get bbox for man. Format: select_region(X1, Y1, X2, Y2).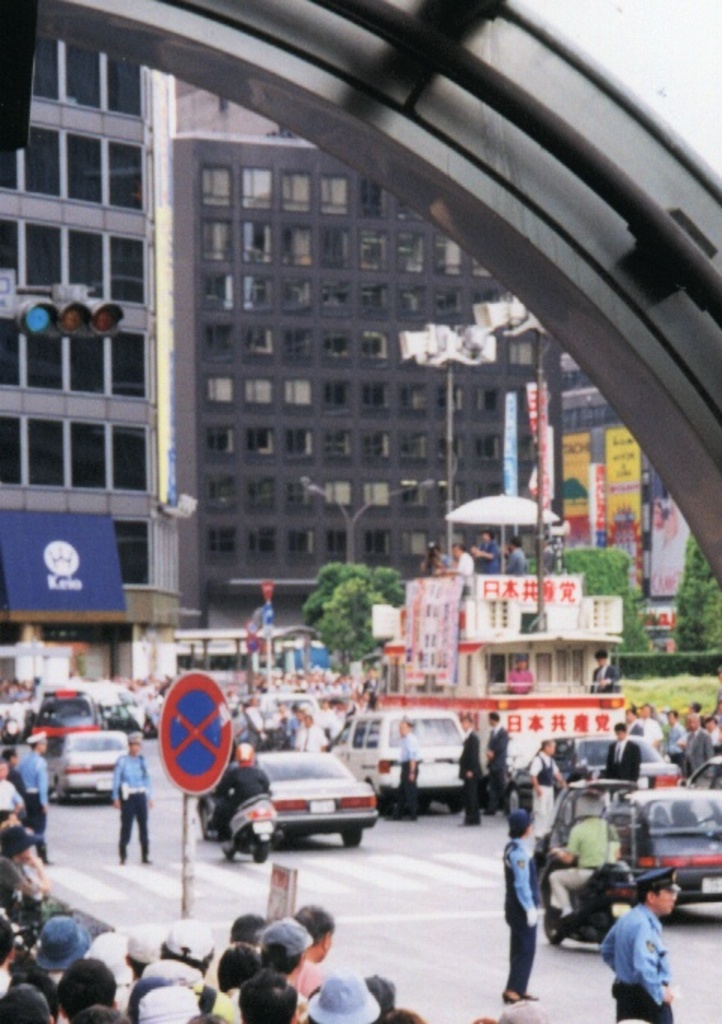
select_region(17, 728, 51, 857).
